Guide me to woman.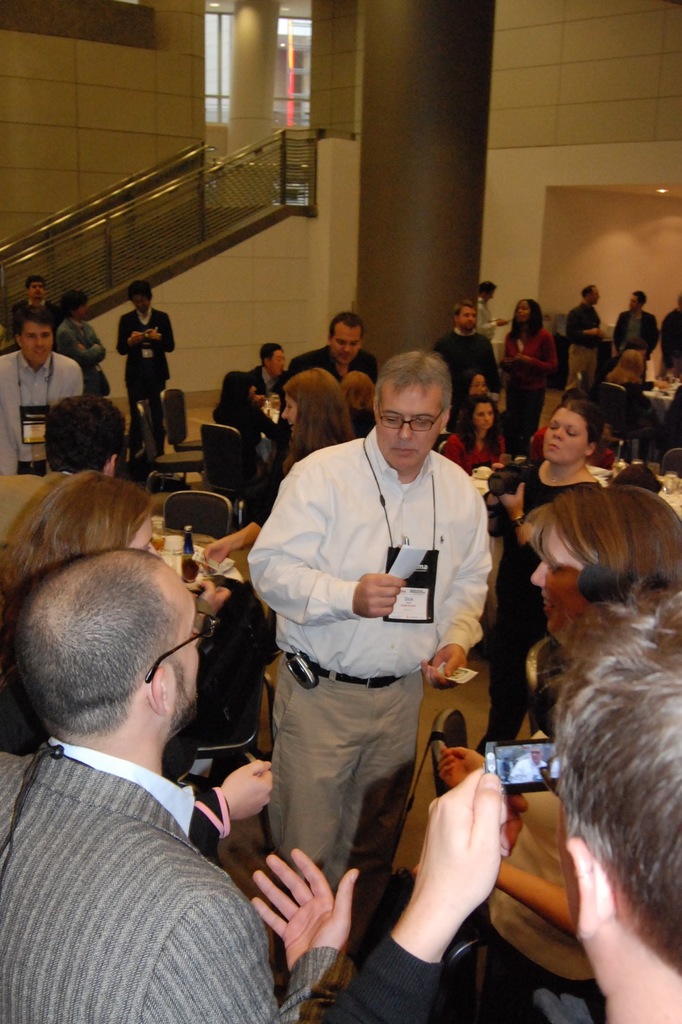
Guidance: <region>600, 348, 670, 467</region>.
